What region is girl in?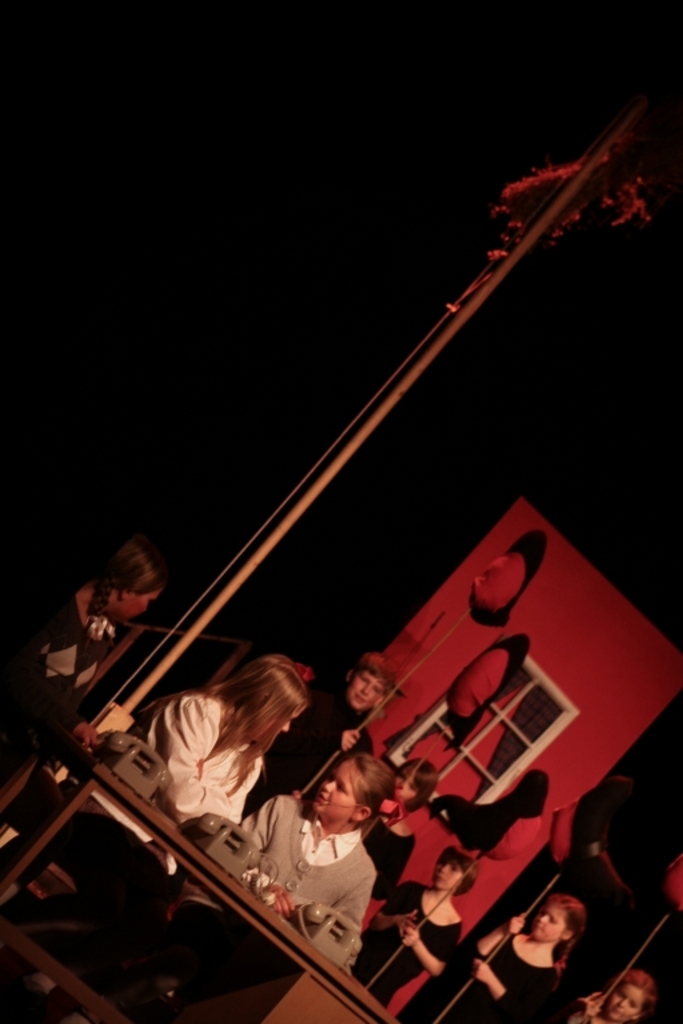
{"x1": 0, "y1": 544, "x2": 159, "y2": 733}.
